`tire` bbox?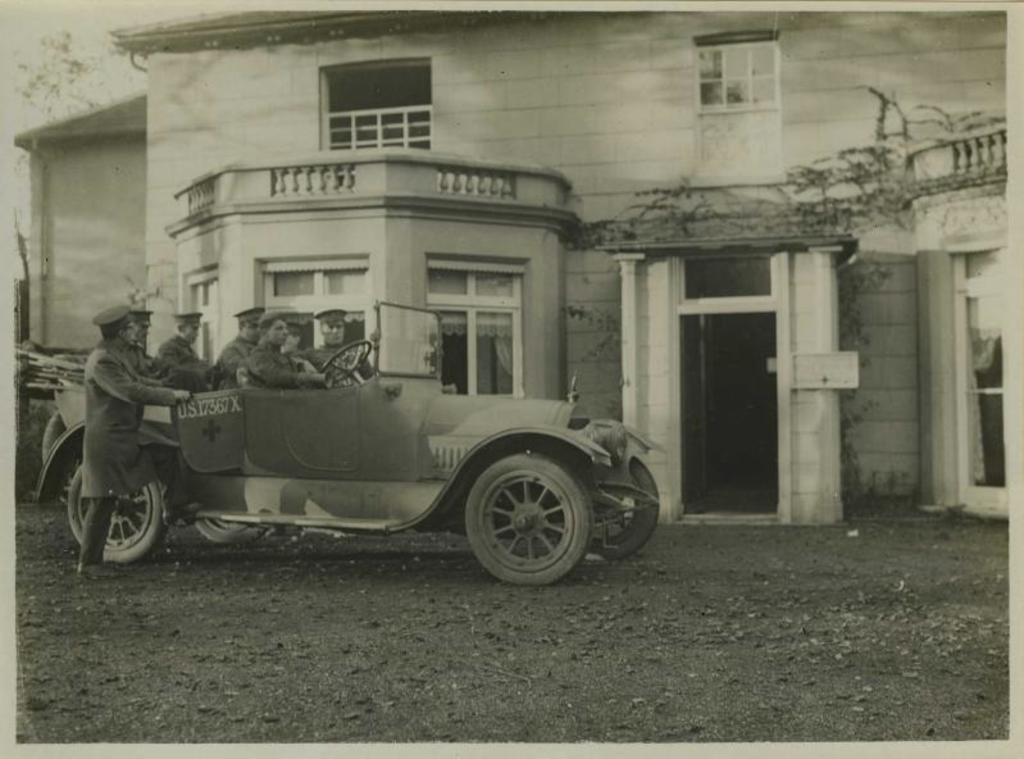
left=586, top=456, right=660, bottom=555
